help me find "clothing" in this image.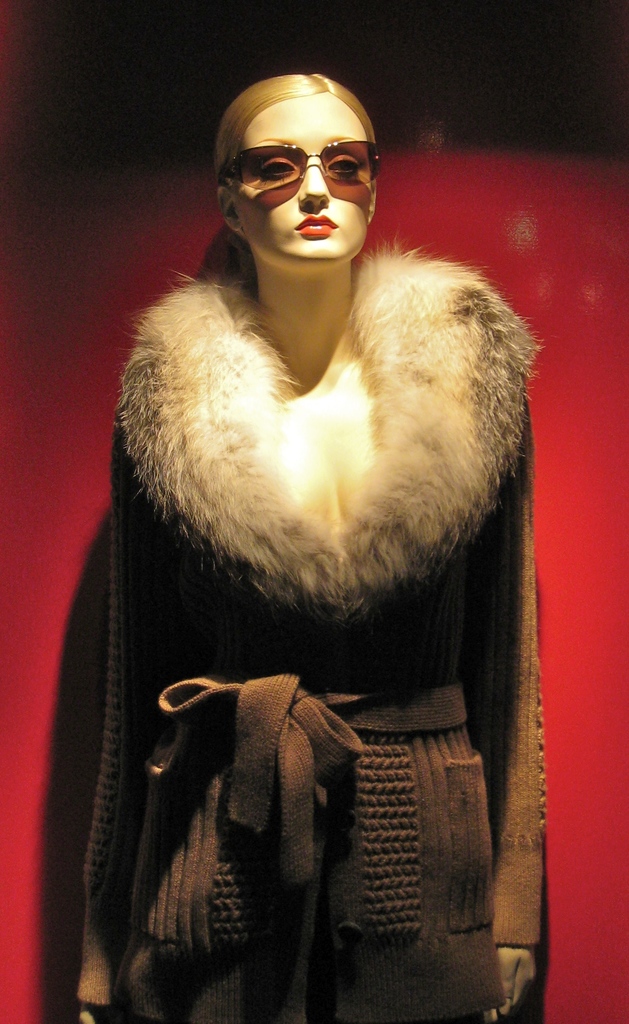
Found it: box(74, 241, 565, 1023).
